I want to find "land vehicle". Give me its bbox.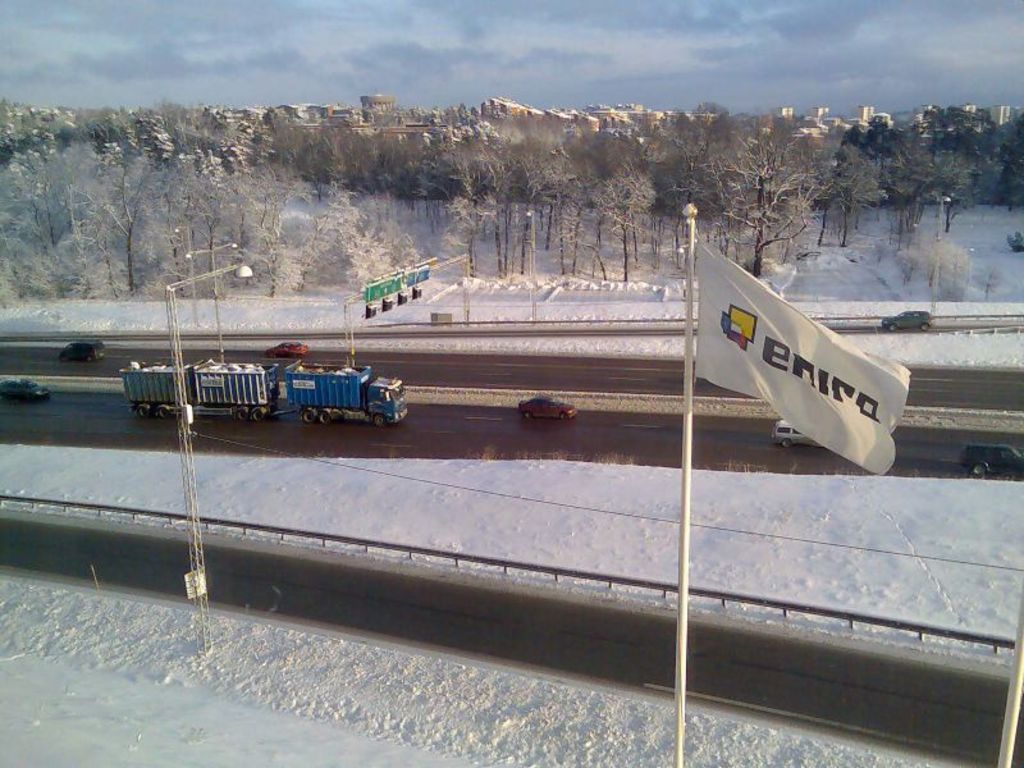
x1=264, y1=339, x2=311, y2=361.
